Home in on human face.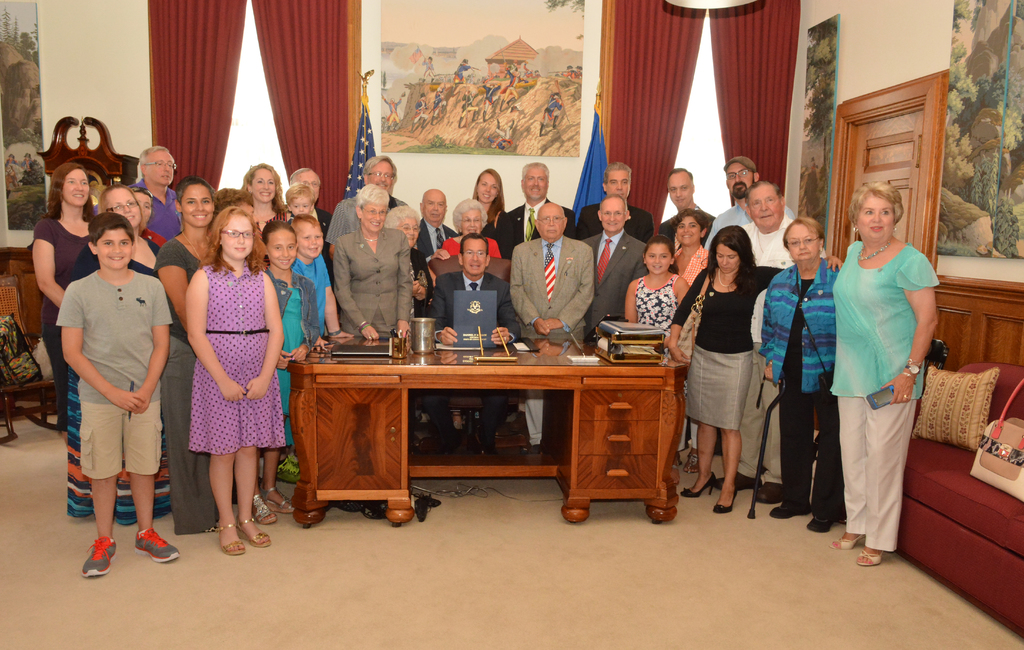
Homed in at <bbox>607, 171, 629, 199</bbox>.
